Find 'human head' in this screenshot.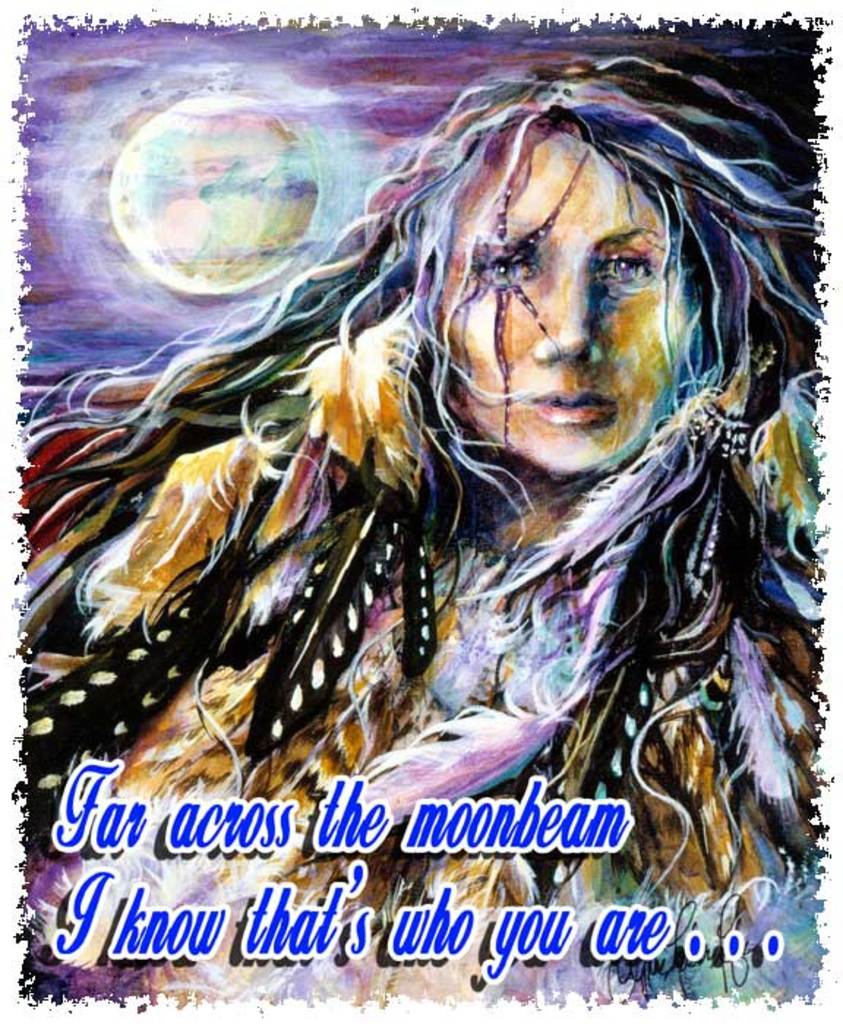
The bounding box for 'human head' is 373 54 749 468.
